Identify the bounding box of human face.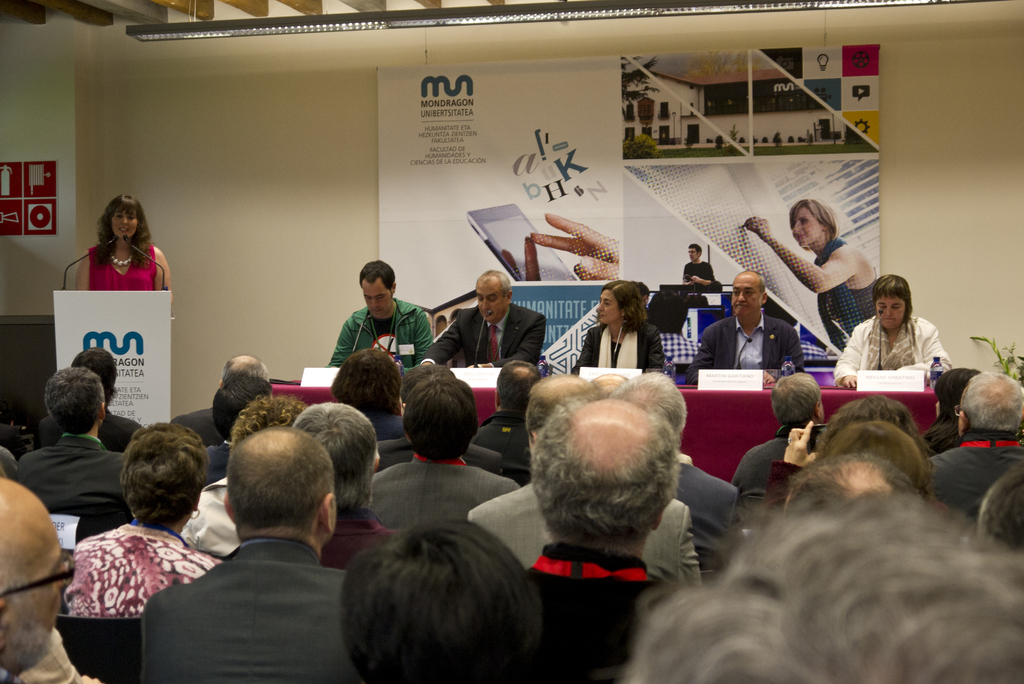
794/202/822/245.
